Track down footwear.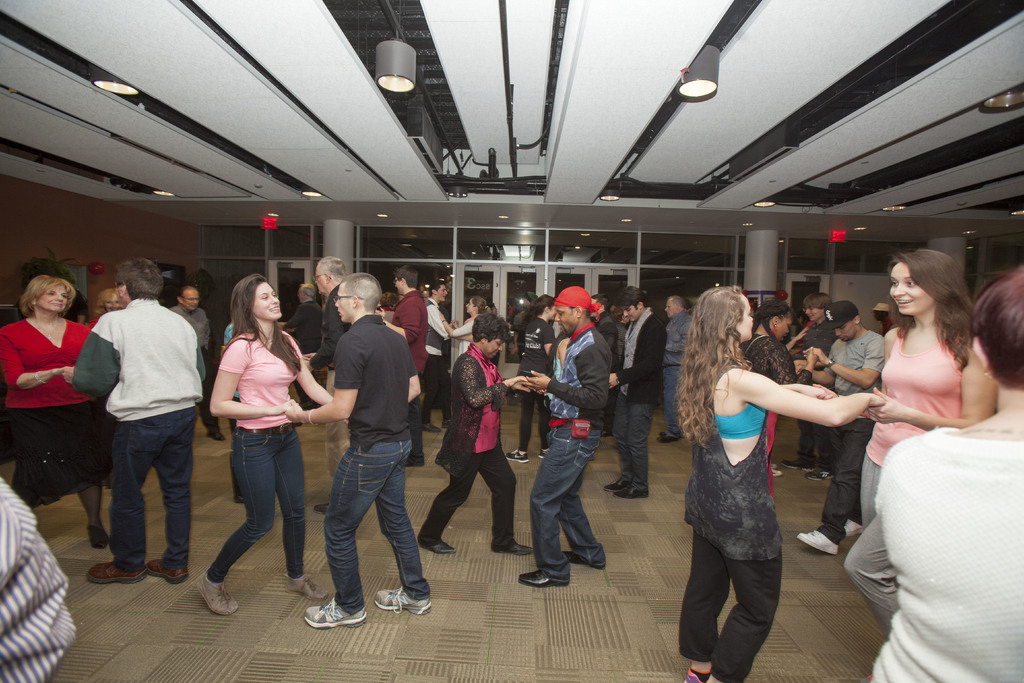
Tracked to [left=419, top=542, right=458, bottom=553].
